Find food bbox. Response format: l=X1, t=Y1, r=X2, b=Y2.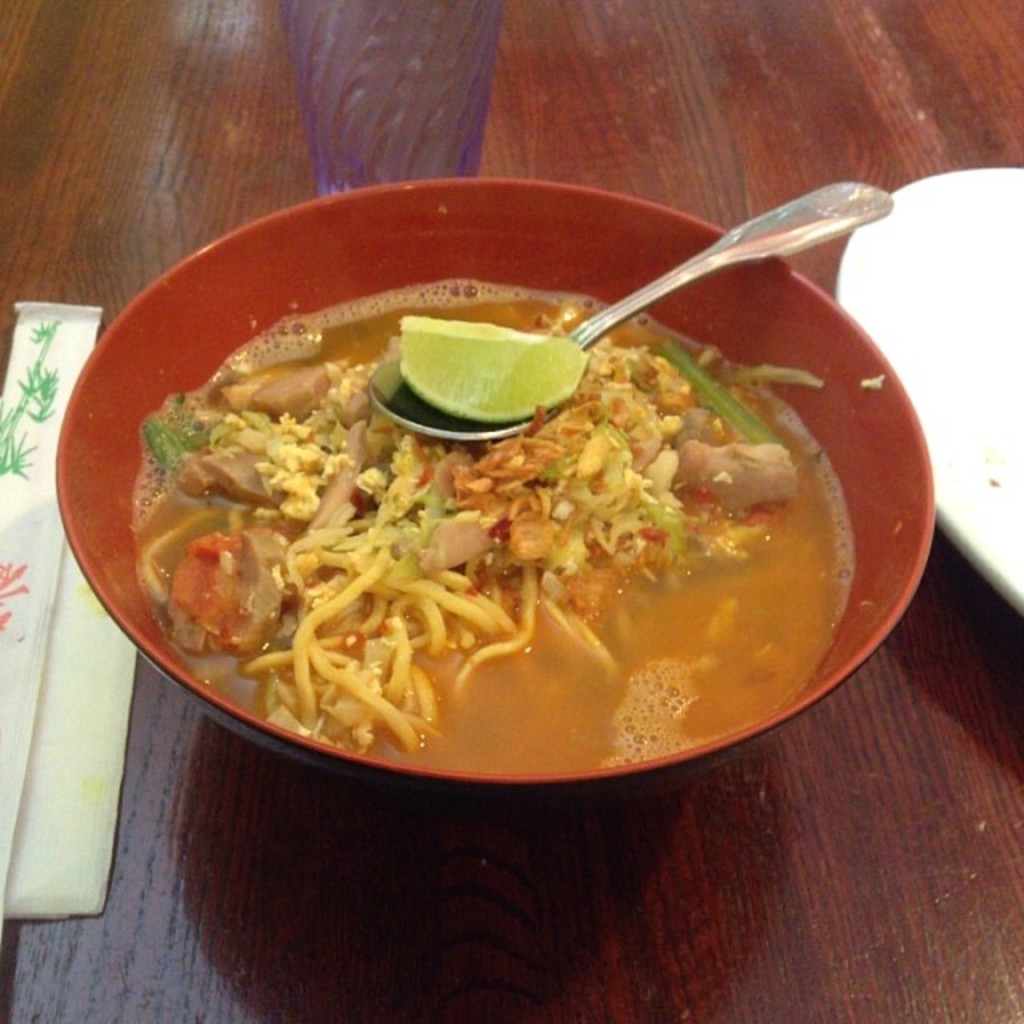
l=112, t=270, r=864, b=782.
